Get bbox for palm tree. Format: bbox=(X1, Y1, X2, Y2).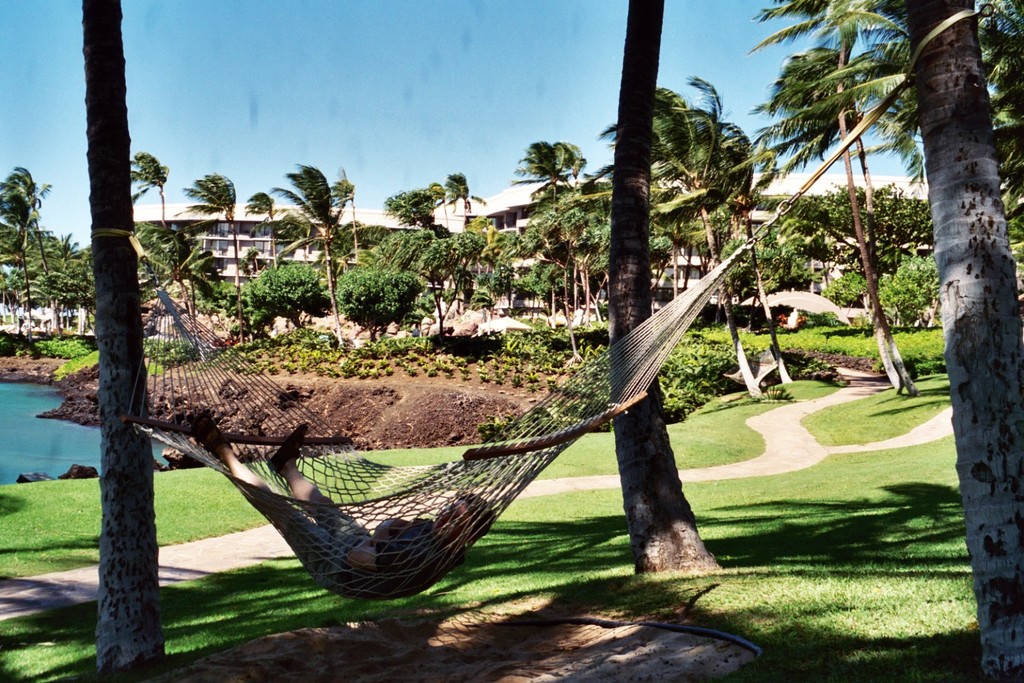
bbox=(626, 100, 699, 283).
